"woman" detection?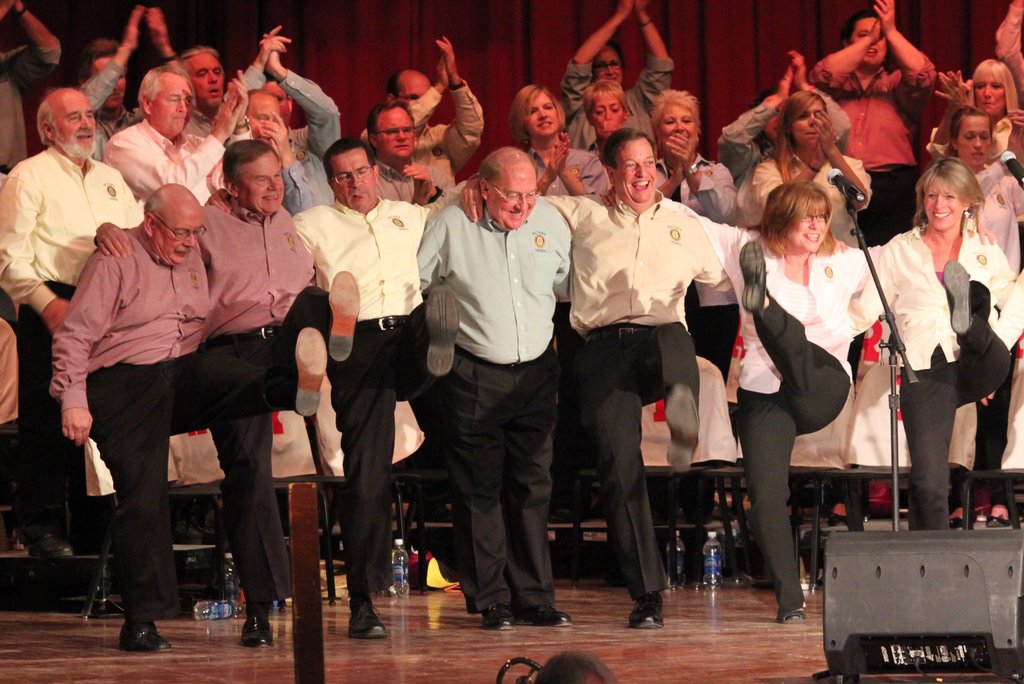
detection(652, 87, 733, 374)
